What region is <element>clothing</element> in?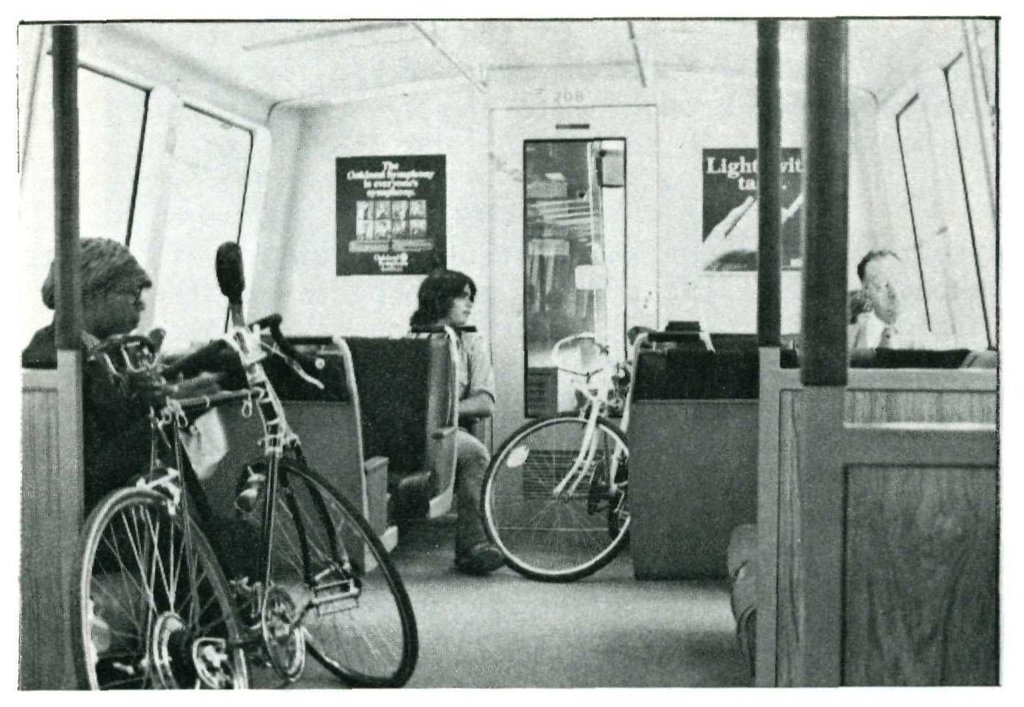
rect(849, 304, 944, 349).
